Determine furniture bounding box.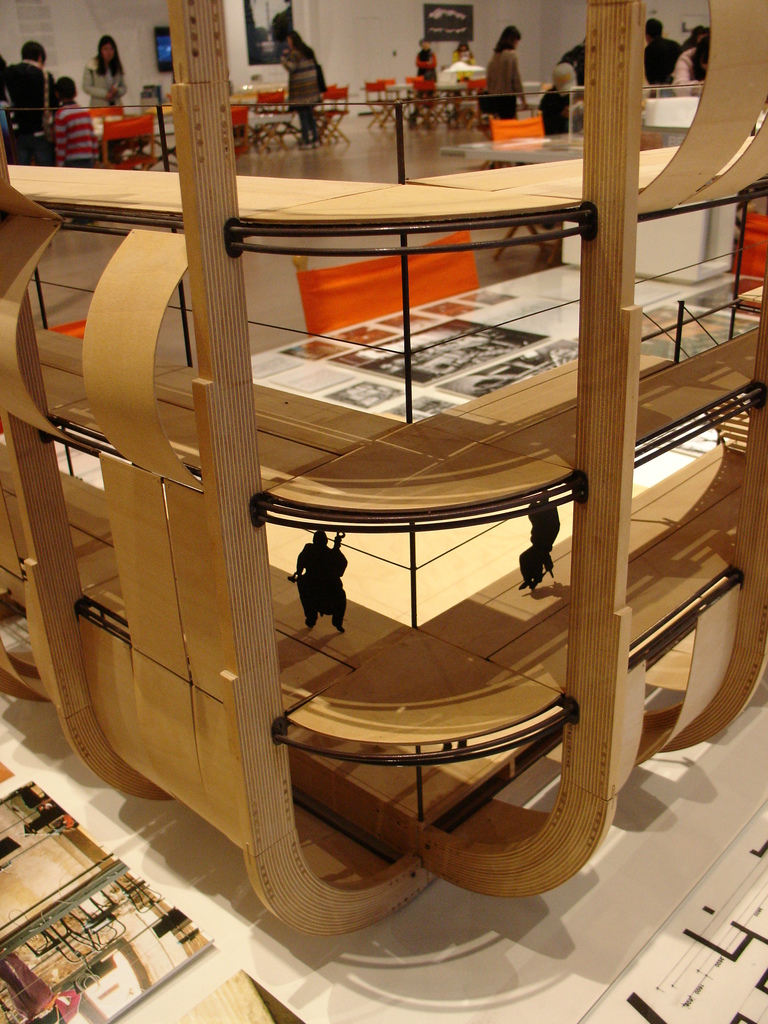
Determined: 45 314 87 340.
